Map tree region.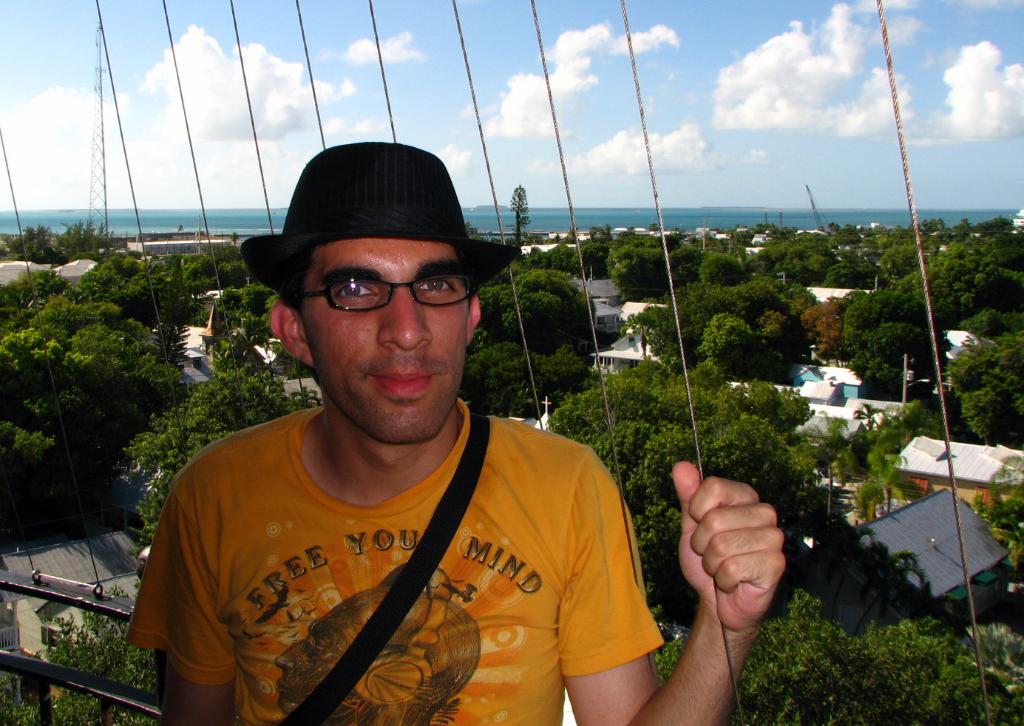
Mapped to <bbox>511, 272, 597, 336</bbox>.
